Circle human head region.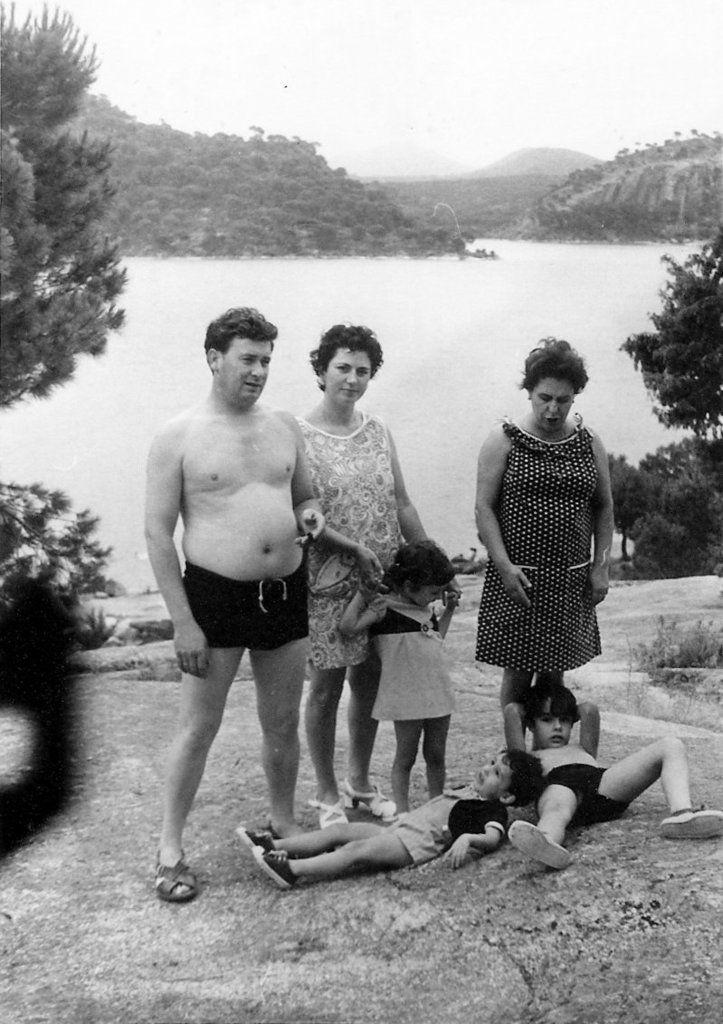
Region: bbox=[527, 681, 582, 748].
